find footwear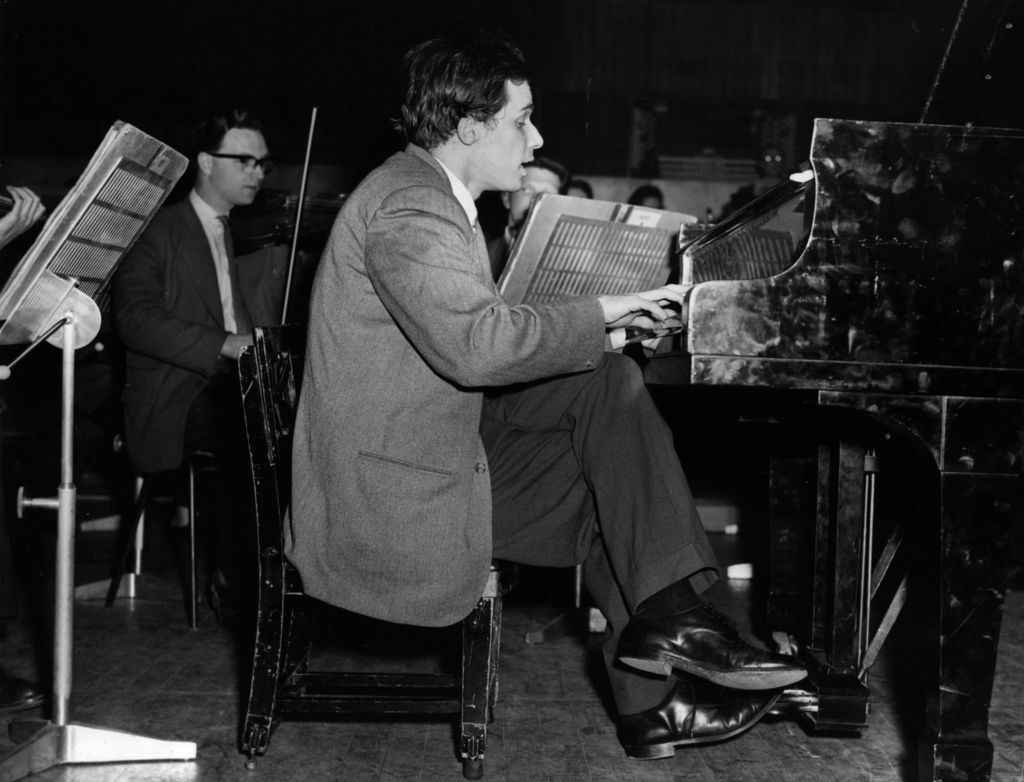
[left=621, top=689, right=779, bottom=767]
